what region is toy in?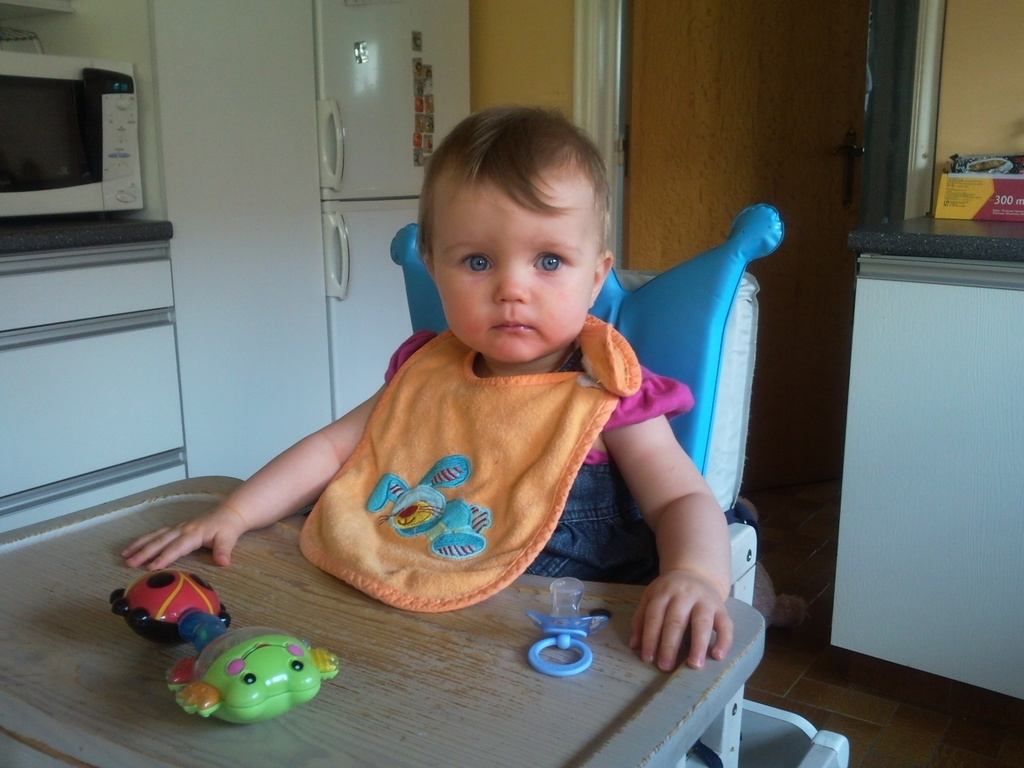
(x1=138, y1=598, x2=349, y2=735).
